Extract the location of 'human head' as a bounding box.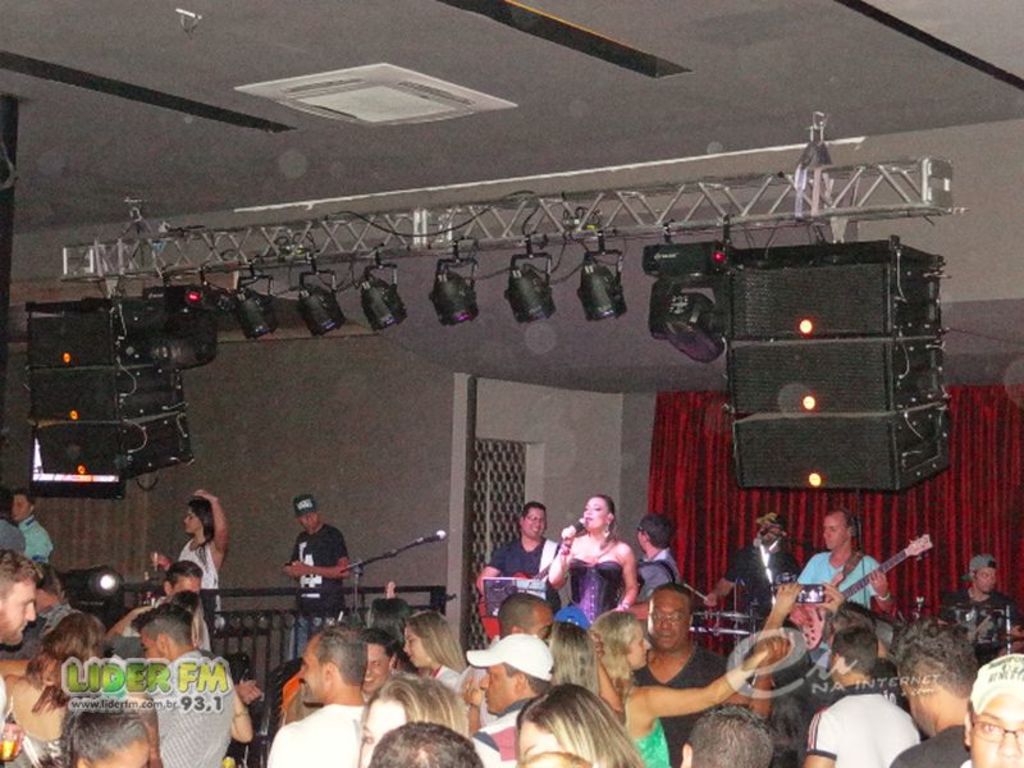
<box>750,512,785,548</box>.
